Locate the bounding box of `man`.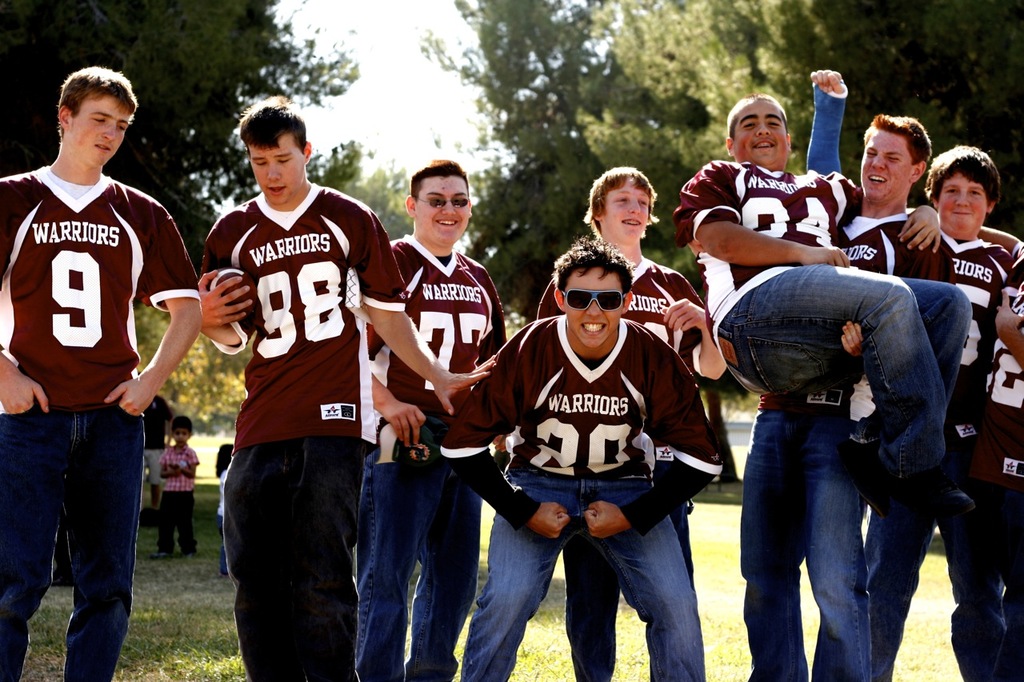
Bounding box: pyautogui.locateOnScreen(441, 236, 722, 681).
